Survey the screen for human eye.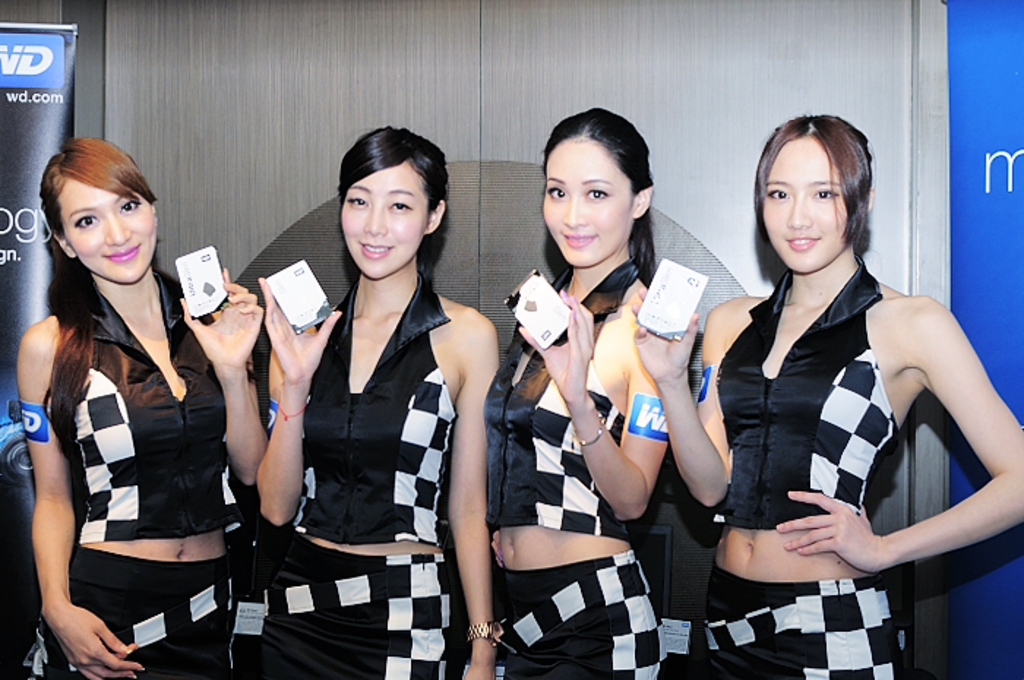
Survey found: x1=585 y1=184 x2=610 y2=199.
